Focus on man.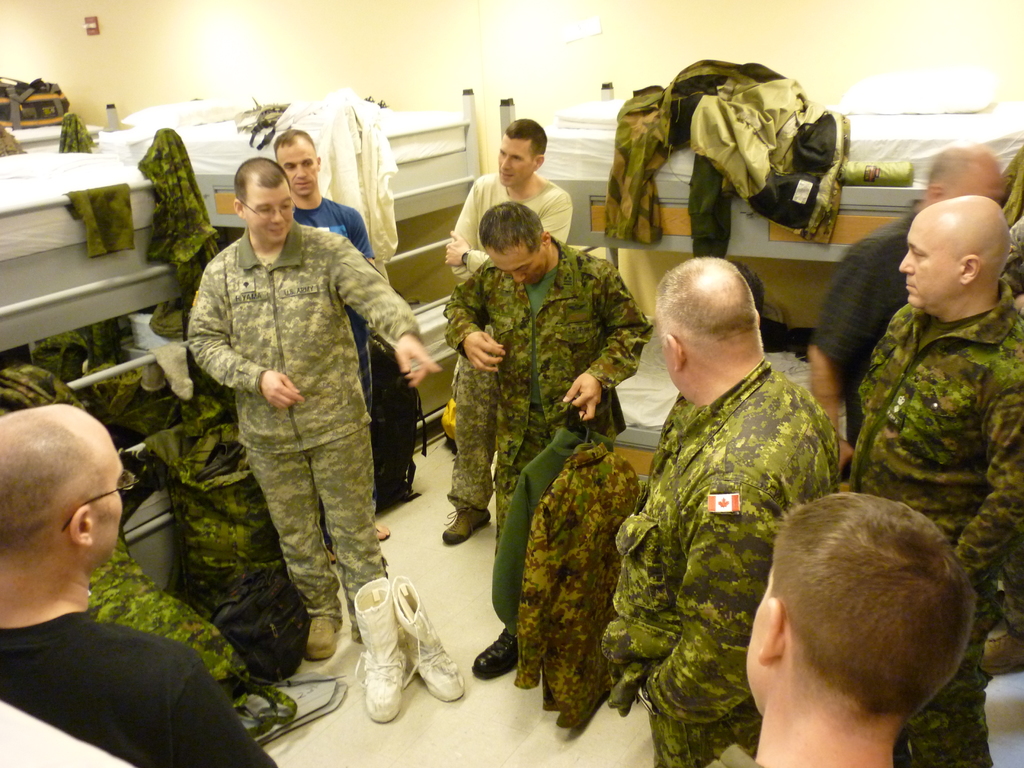
Focused at box=[605, 254, 833, 767].
